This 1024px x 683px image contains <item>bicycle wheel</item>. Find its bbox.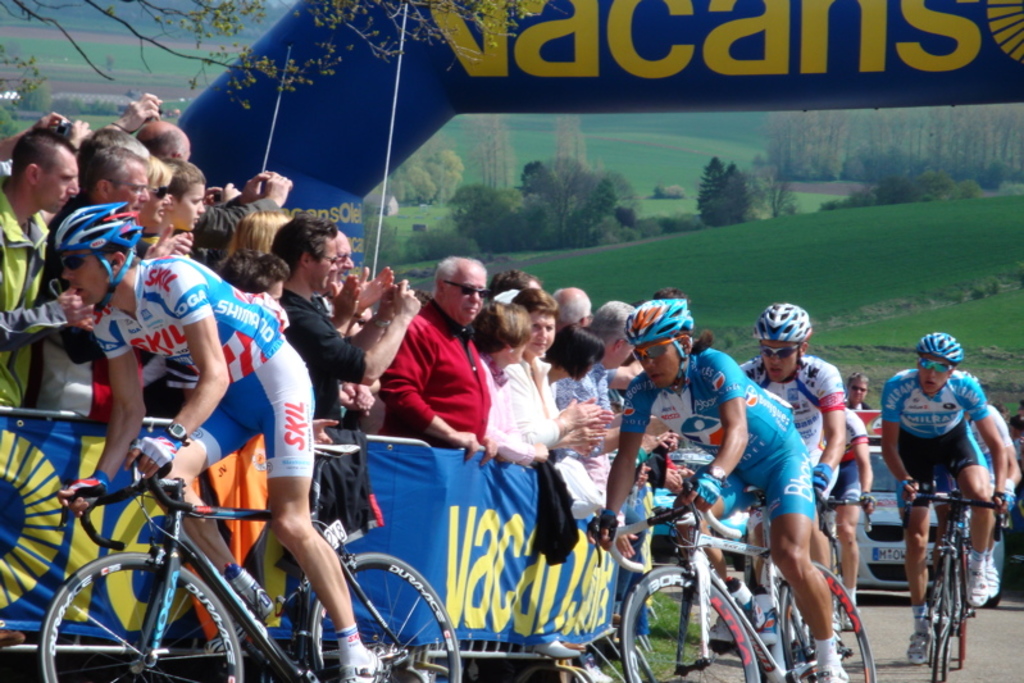
[left=939, top=545, right=962, bottom=678].
